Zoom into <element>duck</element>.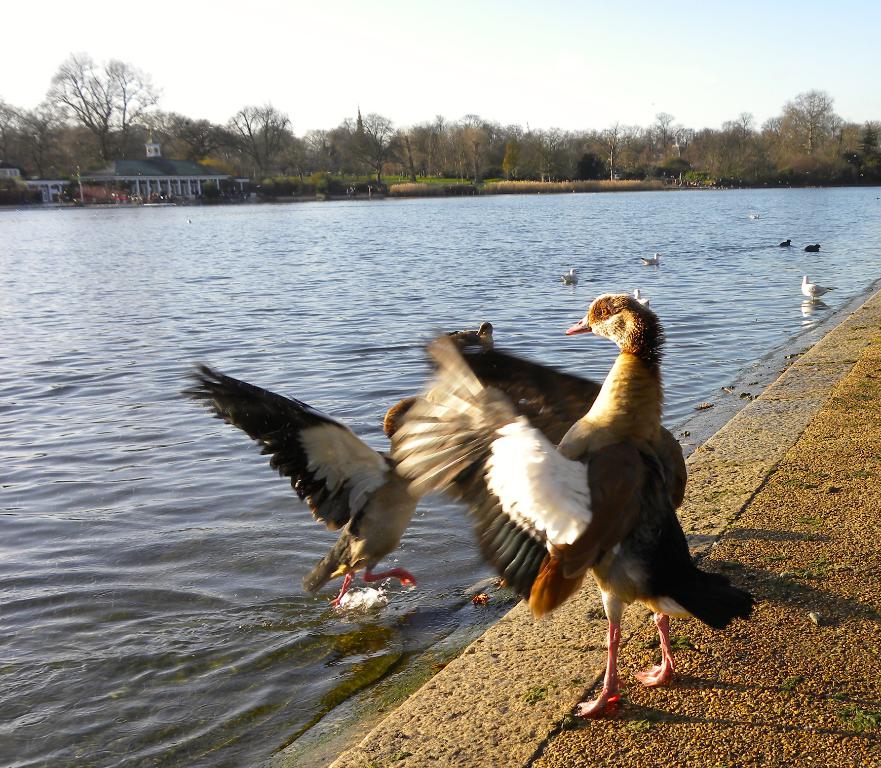
Zoom target: 802 243 822 255.
